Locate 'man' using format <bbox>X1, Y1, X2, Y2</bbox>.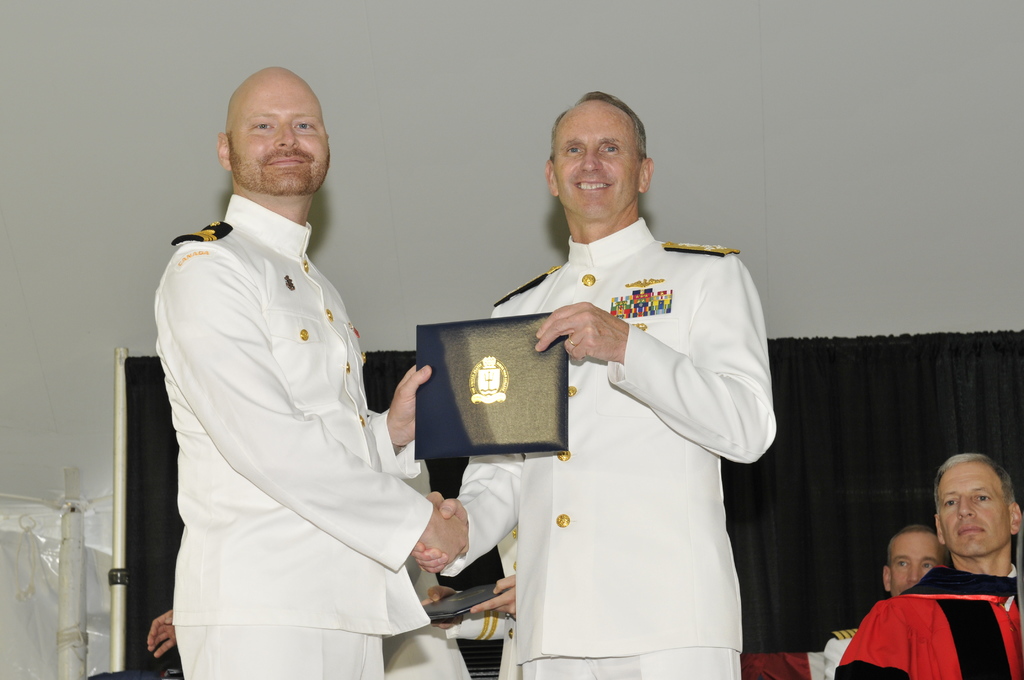
<bbox>412, 90, 776, 679</bbox>.
